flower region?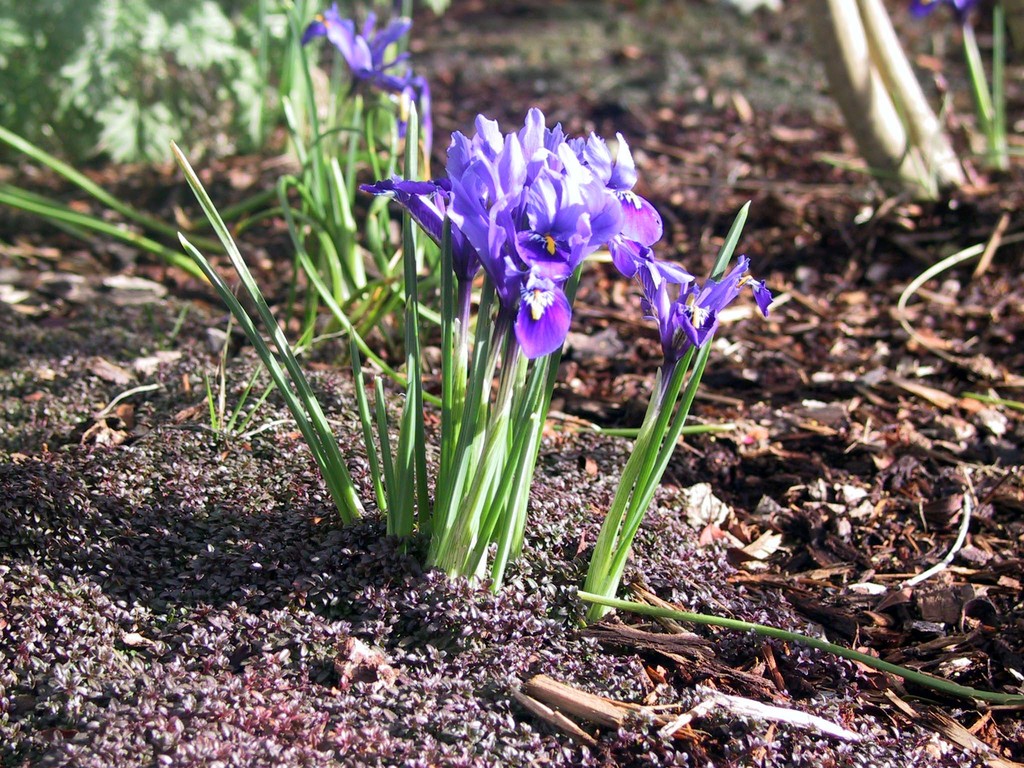
{"x1": 632, "y1": 243, "x2": 776, "y2": 367}
